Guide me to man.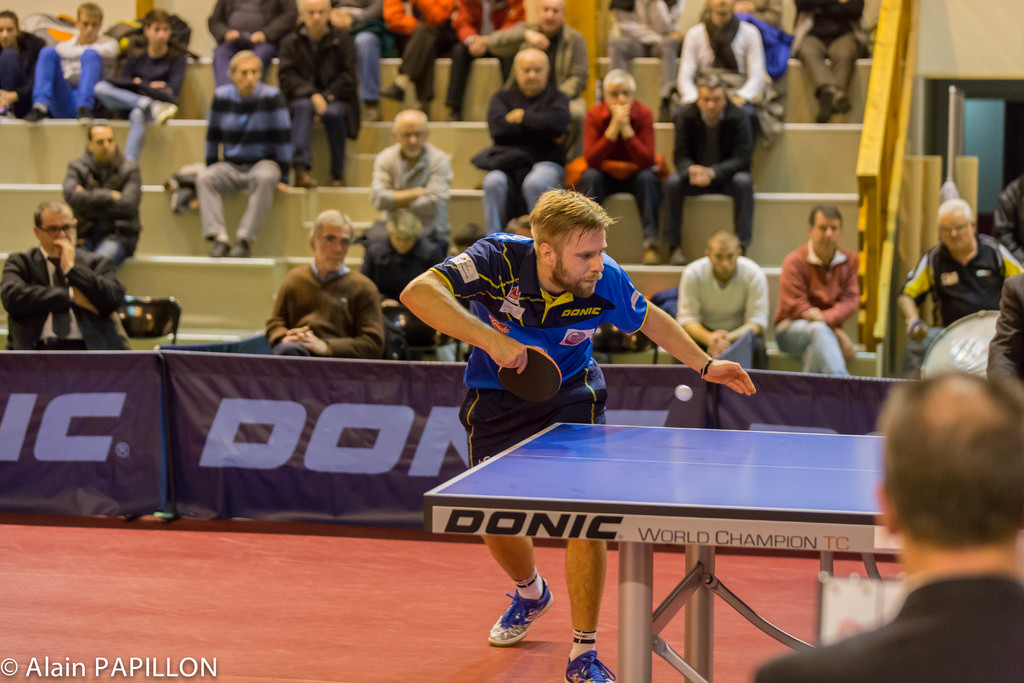
Guidance: <region>572, 64, 664, 265</region>.
